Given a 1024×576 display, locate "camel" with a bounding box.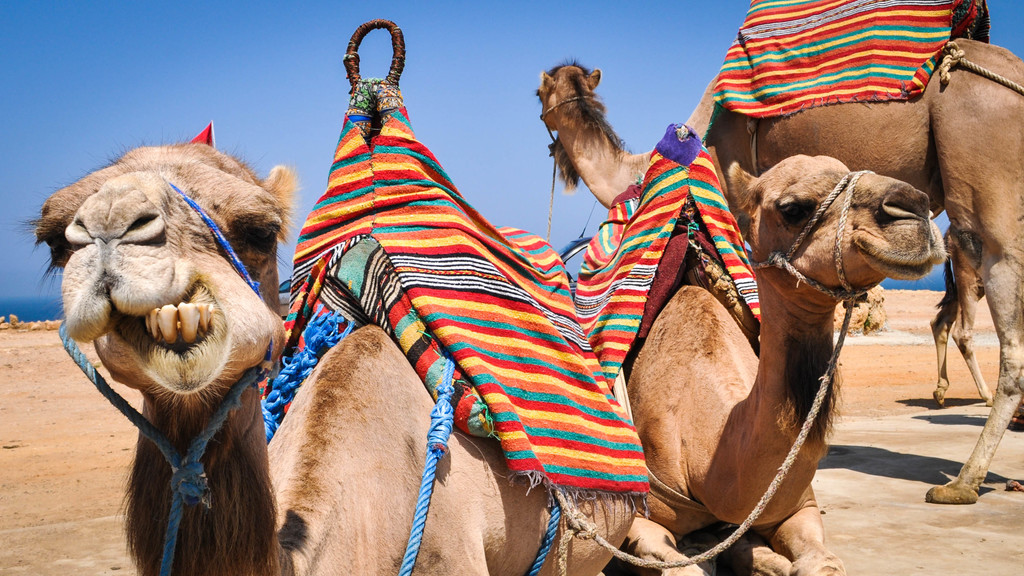
Located: (x1=2, y1=138, x2=646, y2=575).
